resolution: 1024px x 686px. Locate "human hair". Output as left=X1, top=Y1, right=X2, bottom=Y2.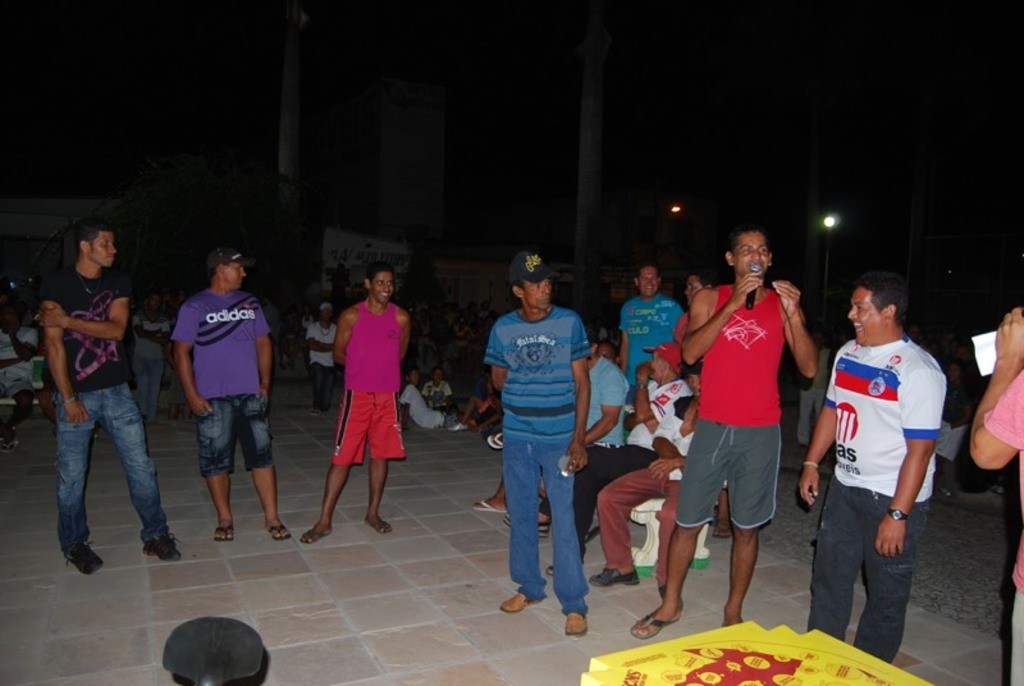
left=728, top=225, right=773, bottom=259.
